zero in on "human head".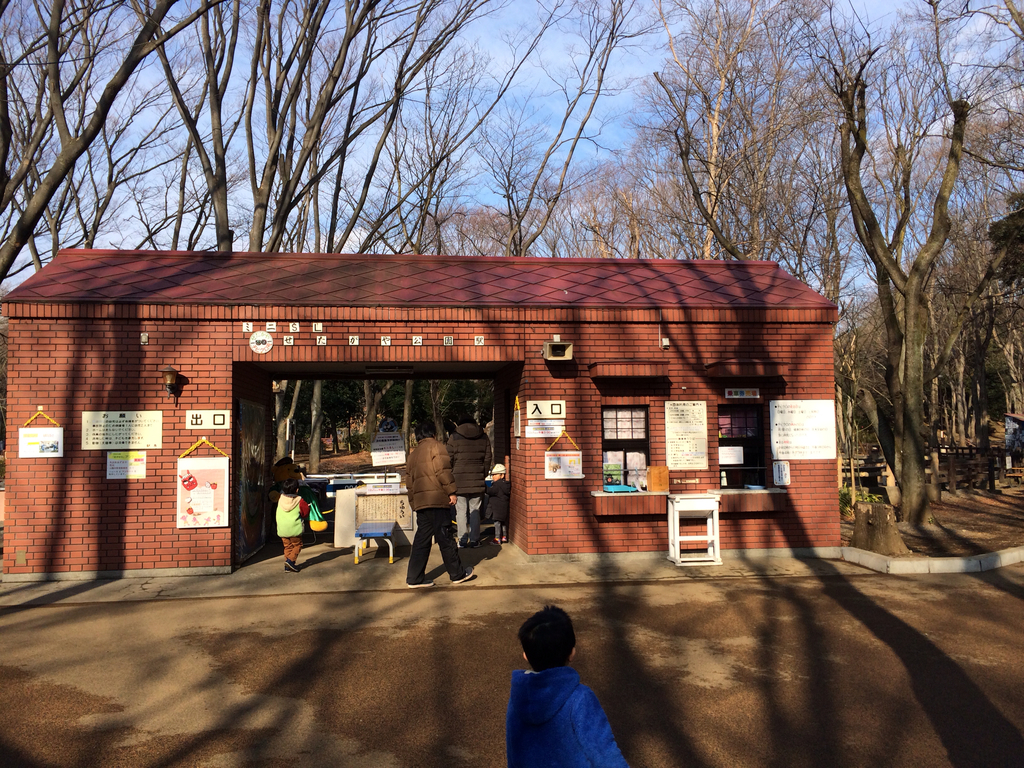
Zeroed in: bbox(488, 464, 507, 485).
